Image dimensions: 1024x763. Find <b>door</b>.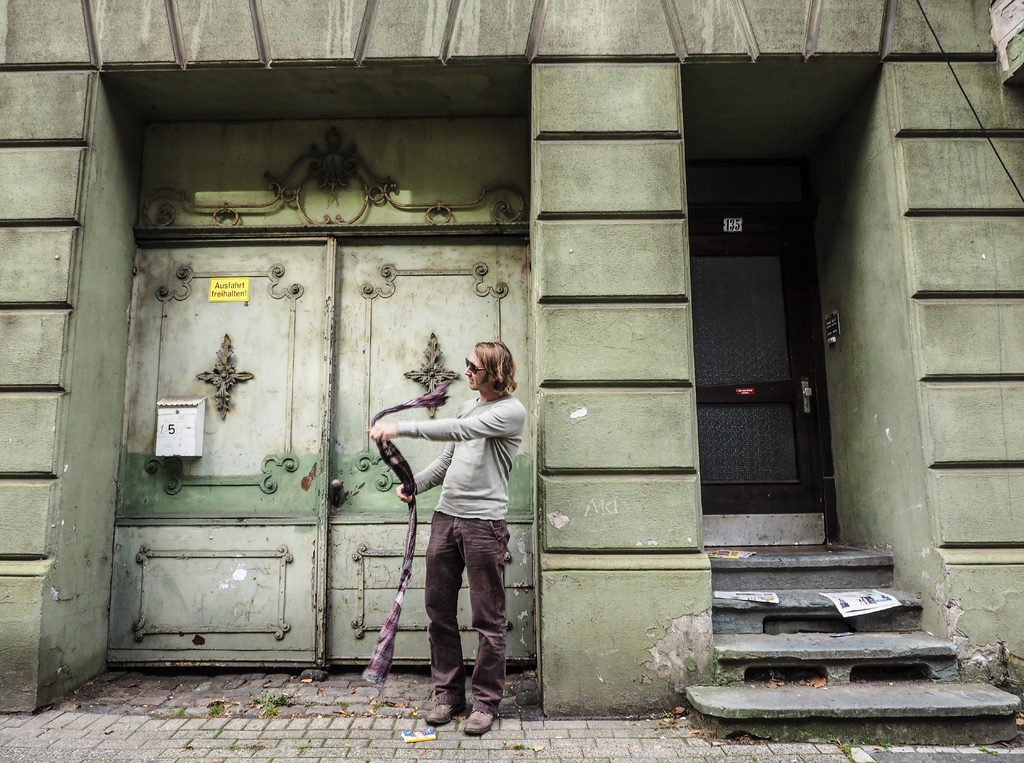
pyautogui.locateOnScreen(689, 192, 836, 526).
